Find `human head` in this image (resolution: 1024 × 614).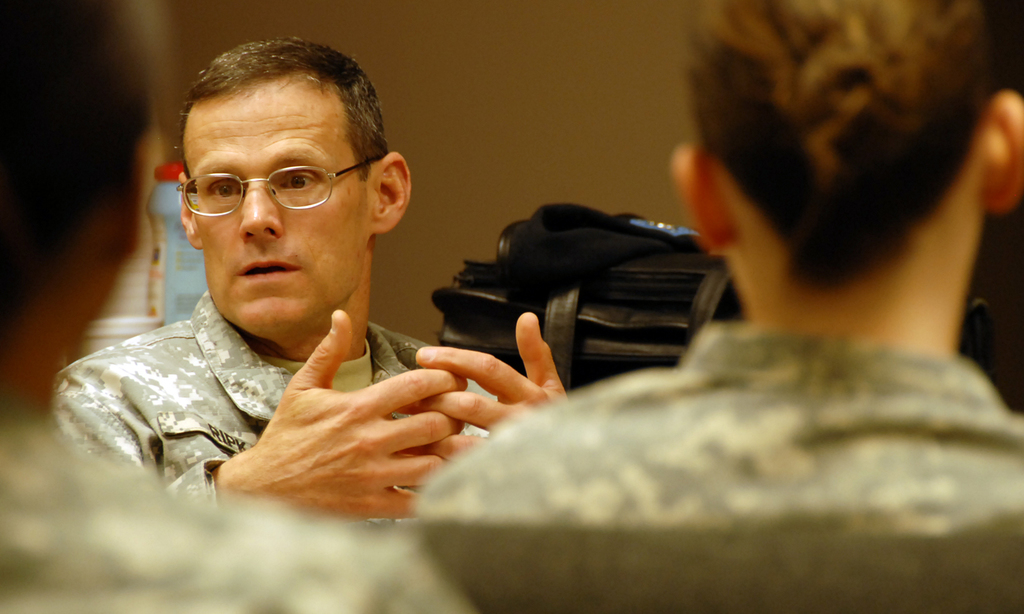
(148, 30, 403, 311).
